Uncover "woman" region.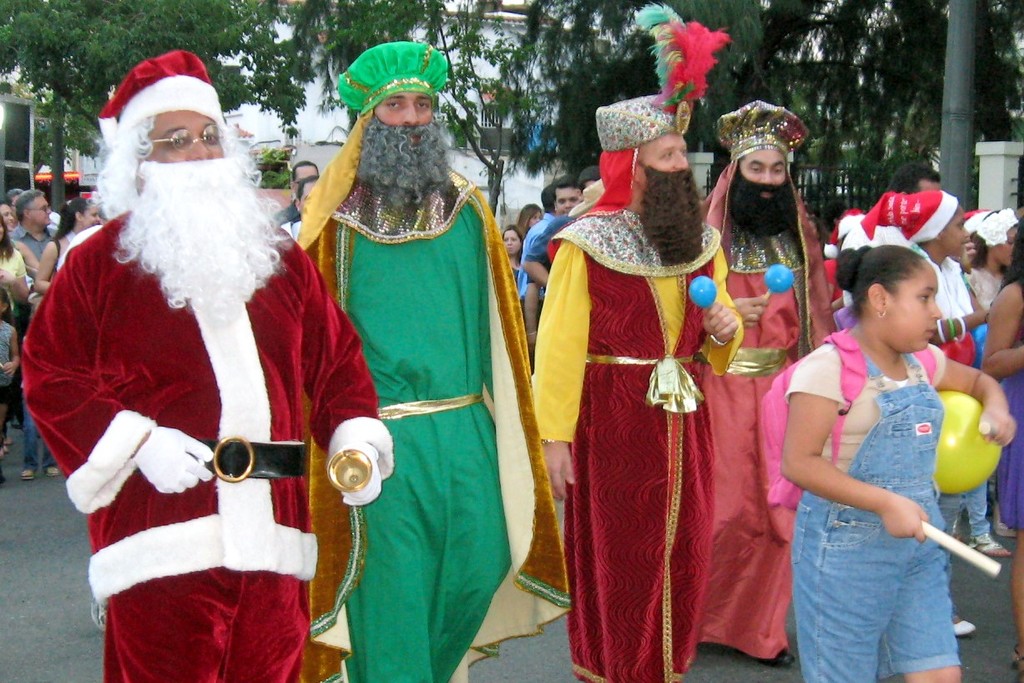
Uncovered: select_region(28, 194, 102, 299).
